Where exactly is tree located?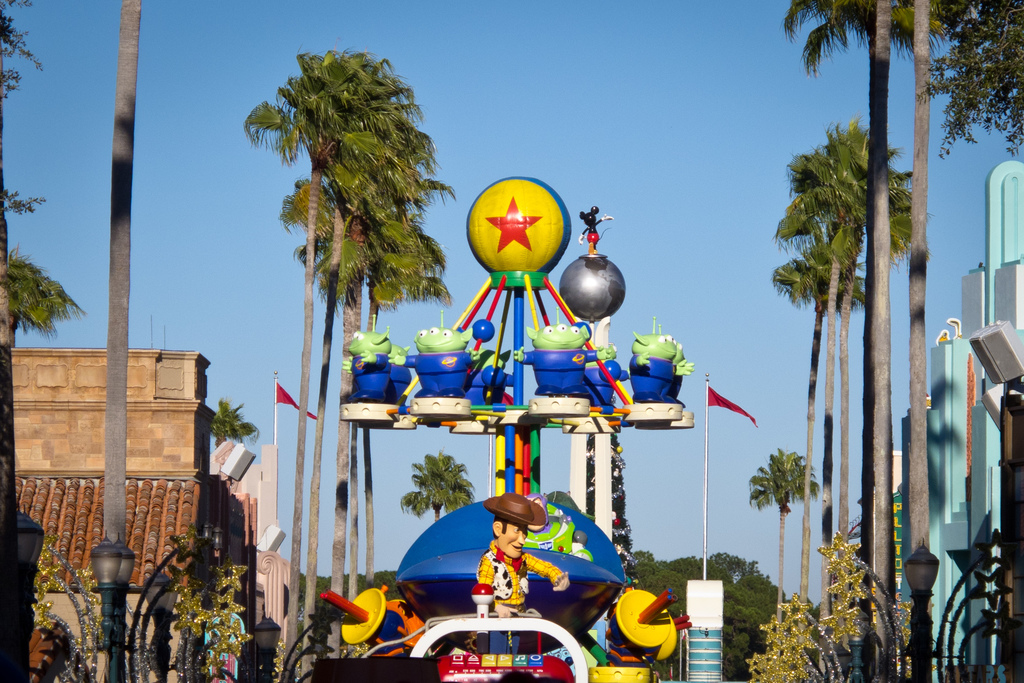
Its bounding box is 784/0/1023/682.
